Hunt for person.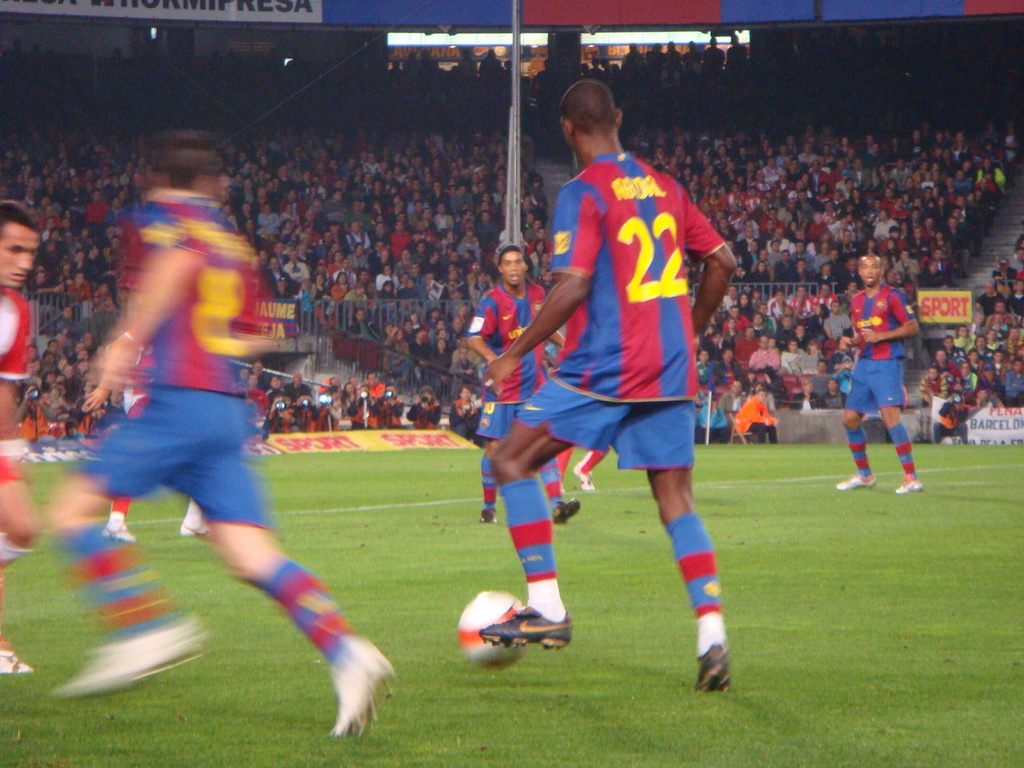
Hunted down at <region>50, 126, 396, 741</region>.
